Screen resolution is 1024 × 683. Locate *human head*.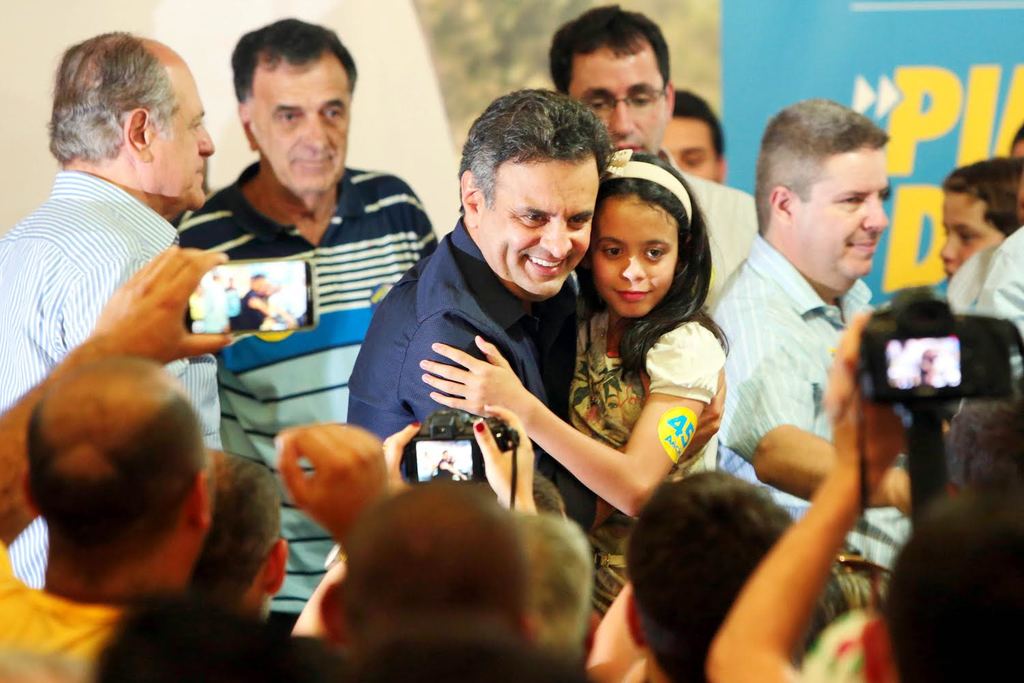
rect(455, 89, 612, 302).
